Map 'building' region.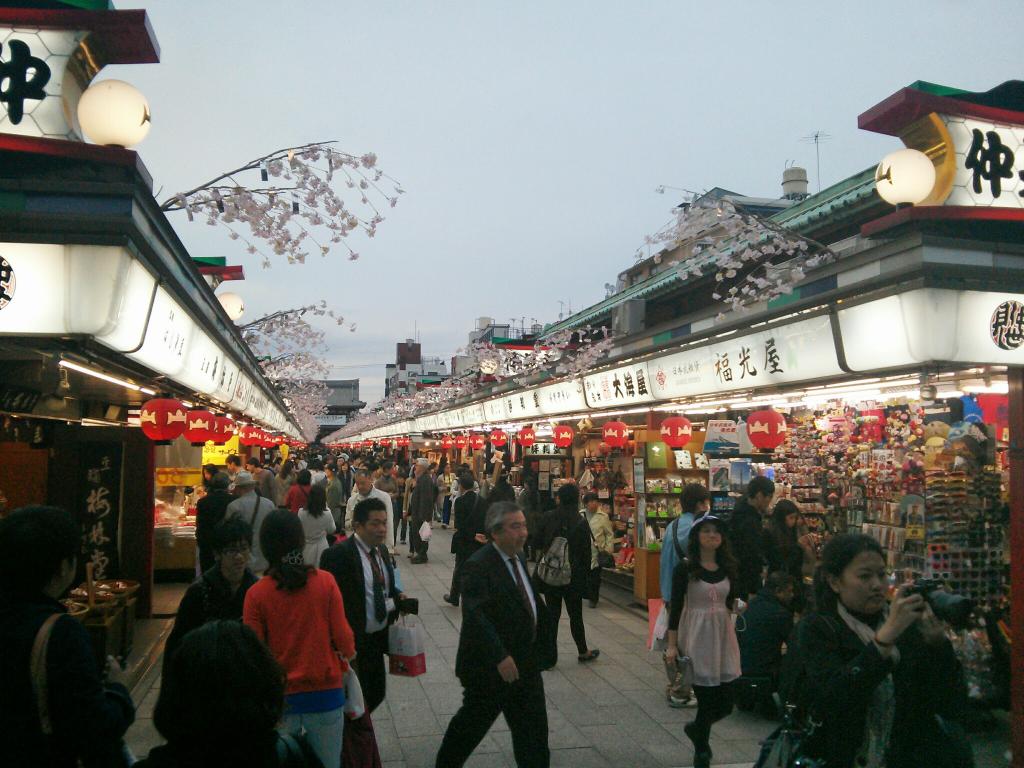
Mapped to x1=0 y1=2 x2=1023 y2=658.
